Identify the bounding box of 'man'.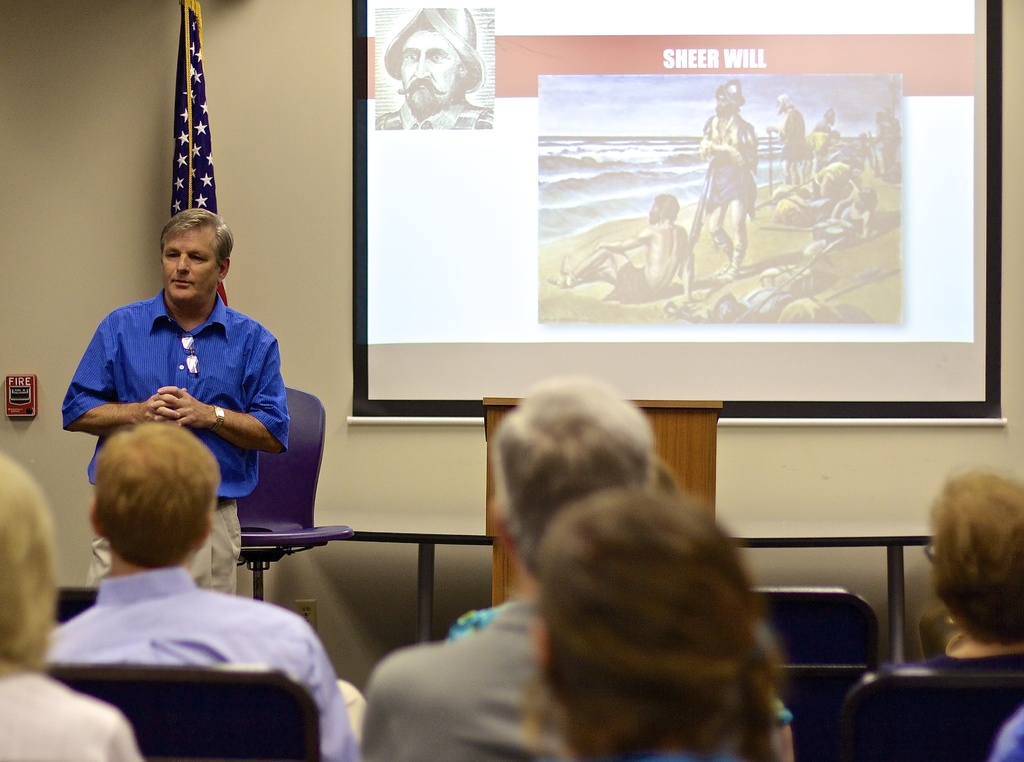
<box>667,261,818,320</box>.
